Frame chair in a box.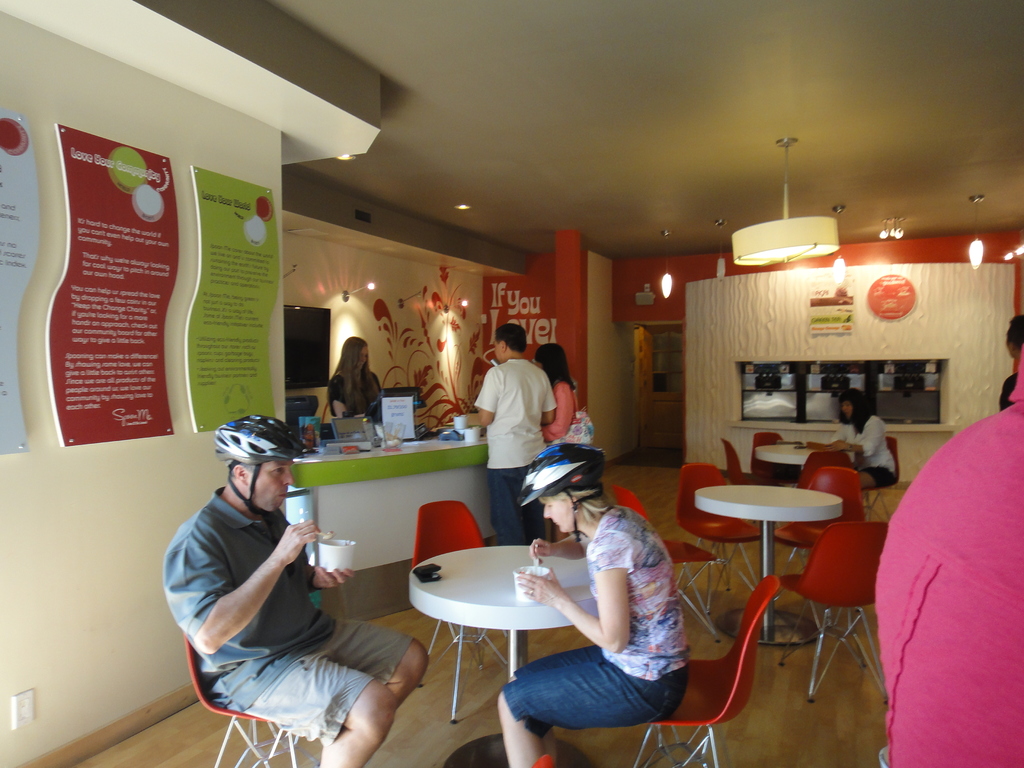
left=776, top=521, right=891, bottom=705.
